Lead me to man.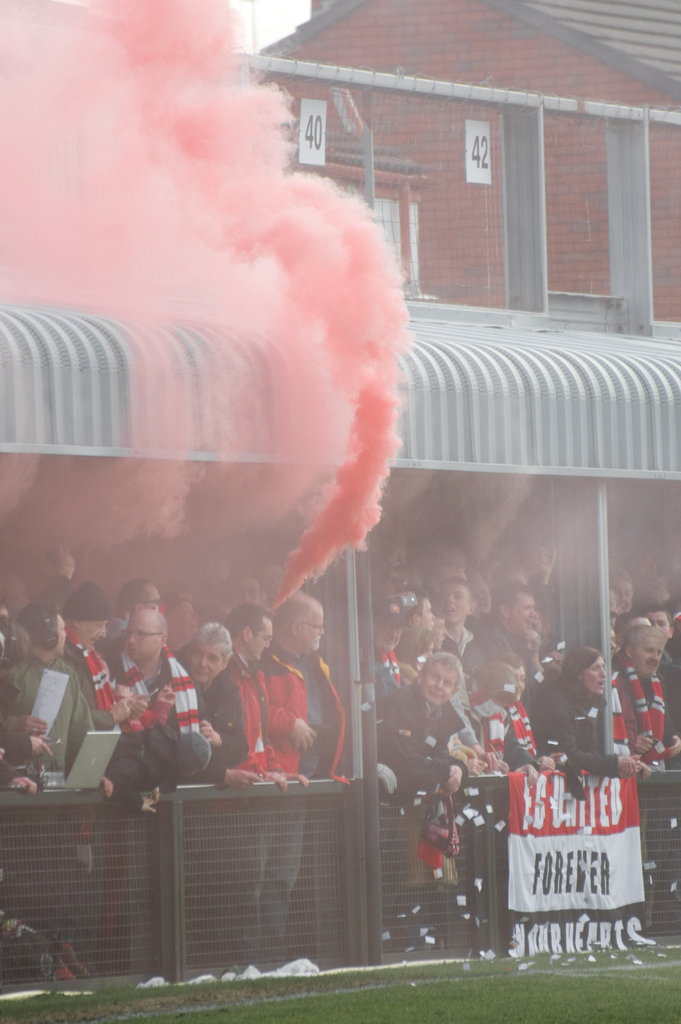
Lead to {"left": 619, "top": 622, "right": 680, "bottom": 765}.
